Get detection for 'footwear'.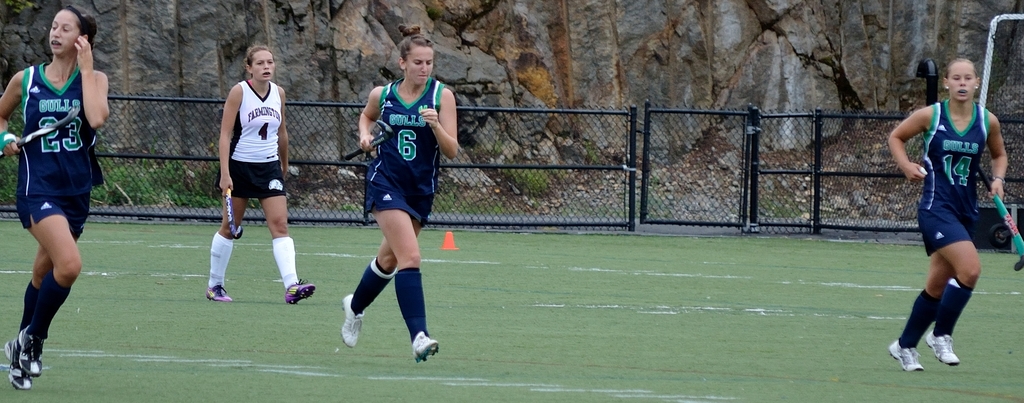
Detection: l=3, t=334, r=35, b=393.
